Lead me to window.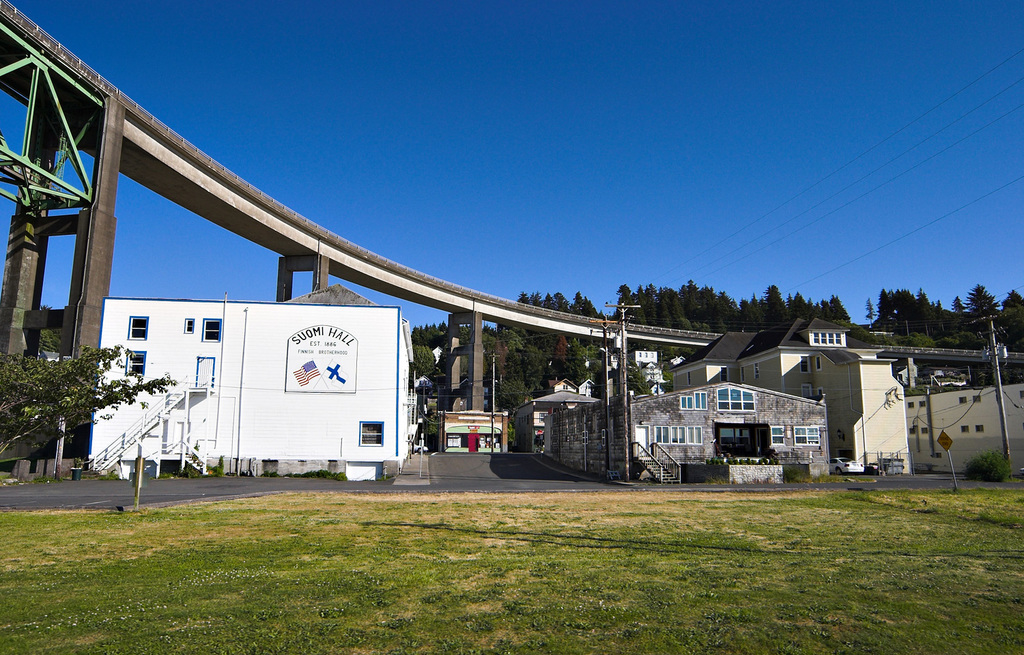
Lead to rect(717, 386, 757, 410).
